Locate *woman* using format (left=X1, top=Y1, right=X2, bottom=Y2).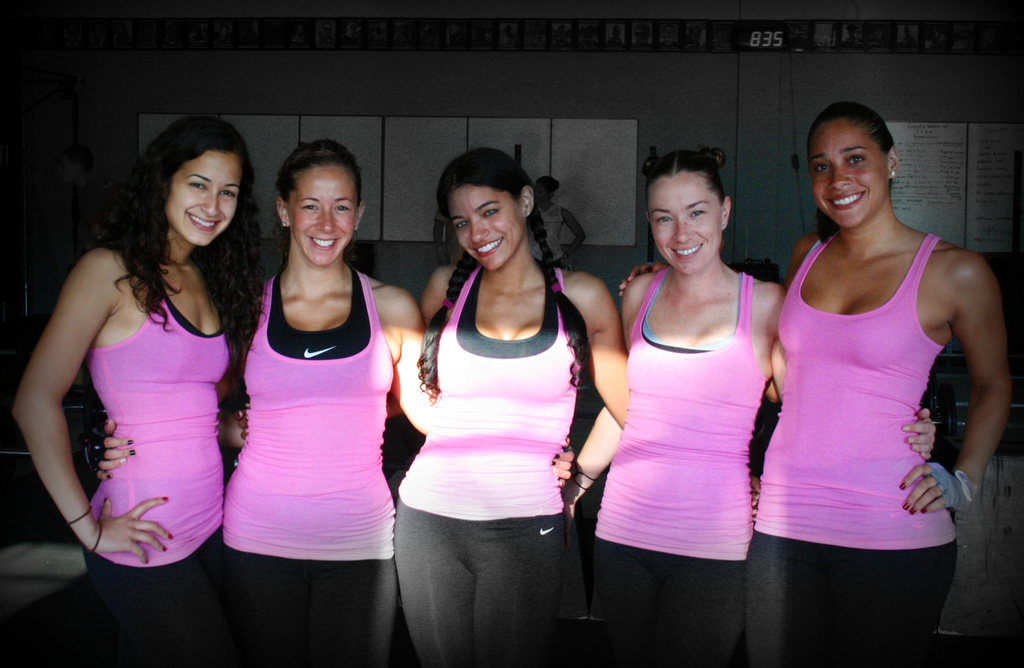
(left=747, top=100, right=1016, bottom=667).
